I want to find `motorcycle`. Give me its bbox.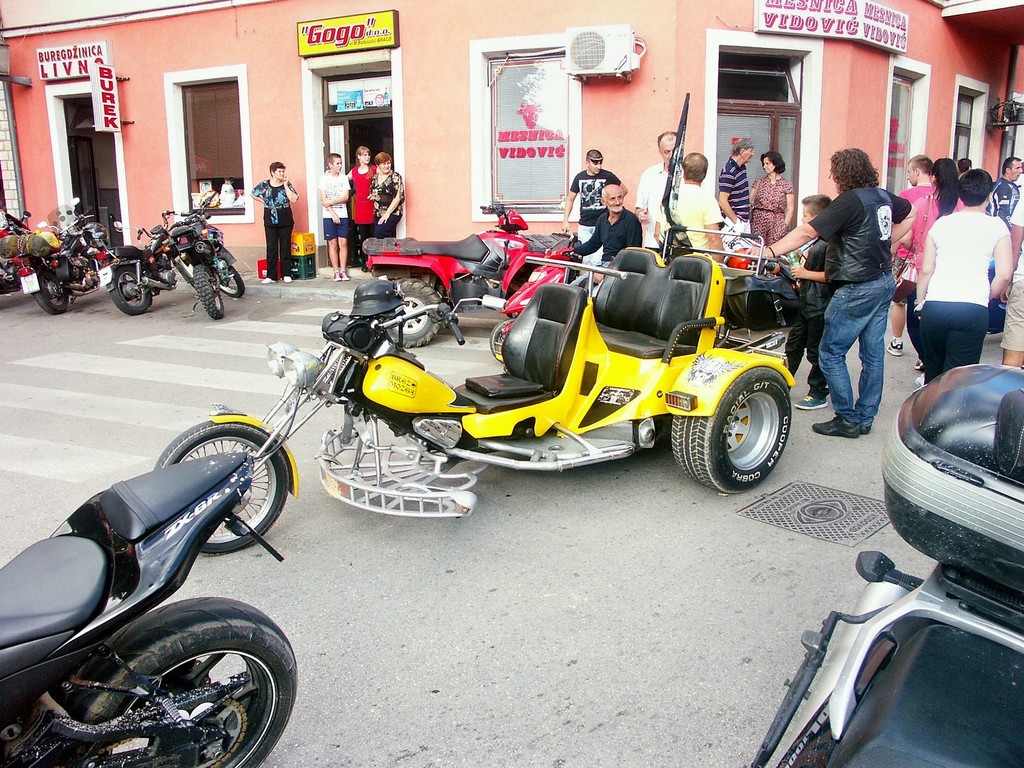
BBox(81, 207, 194, 316).
